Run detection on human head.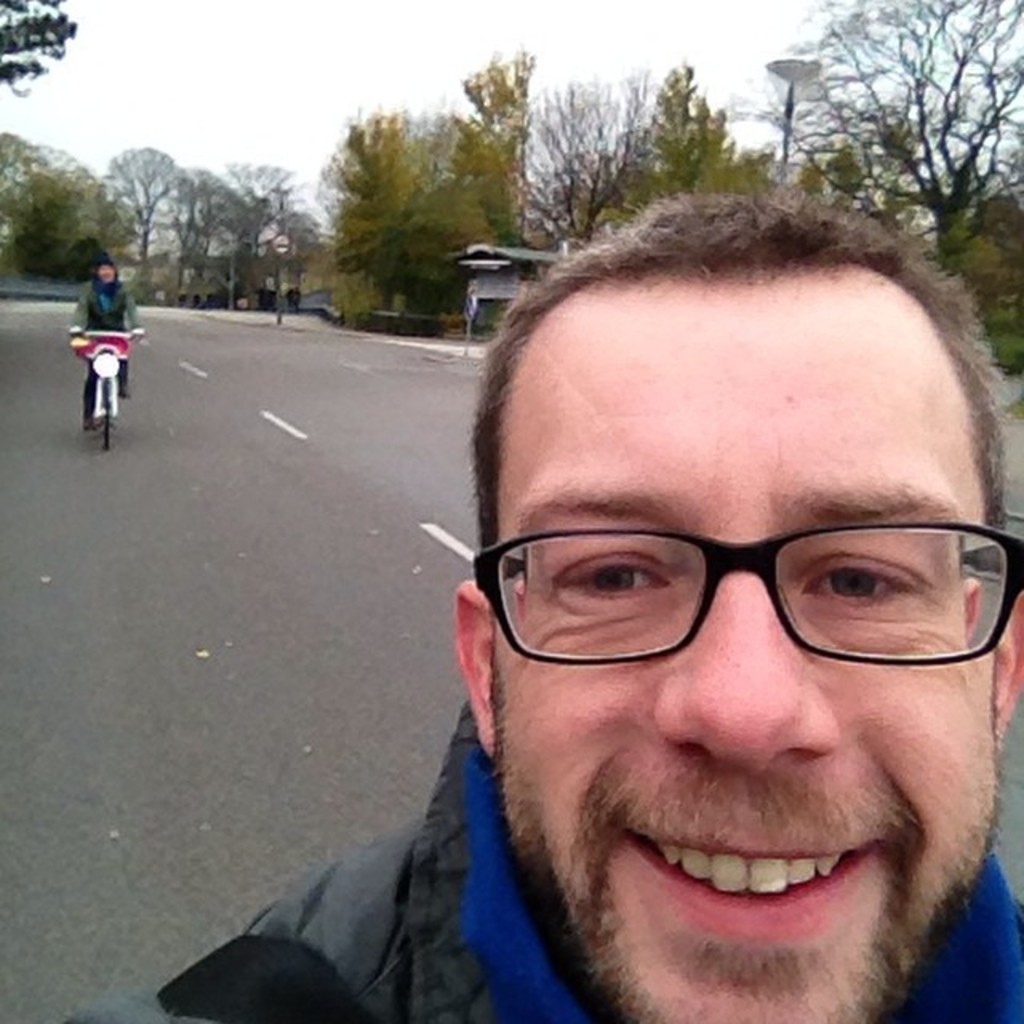
Result: left=390, top=197, right=1014, bottom=923.
